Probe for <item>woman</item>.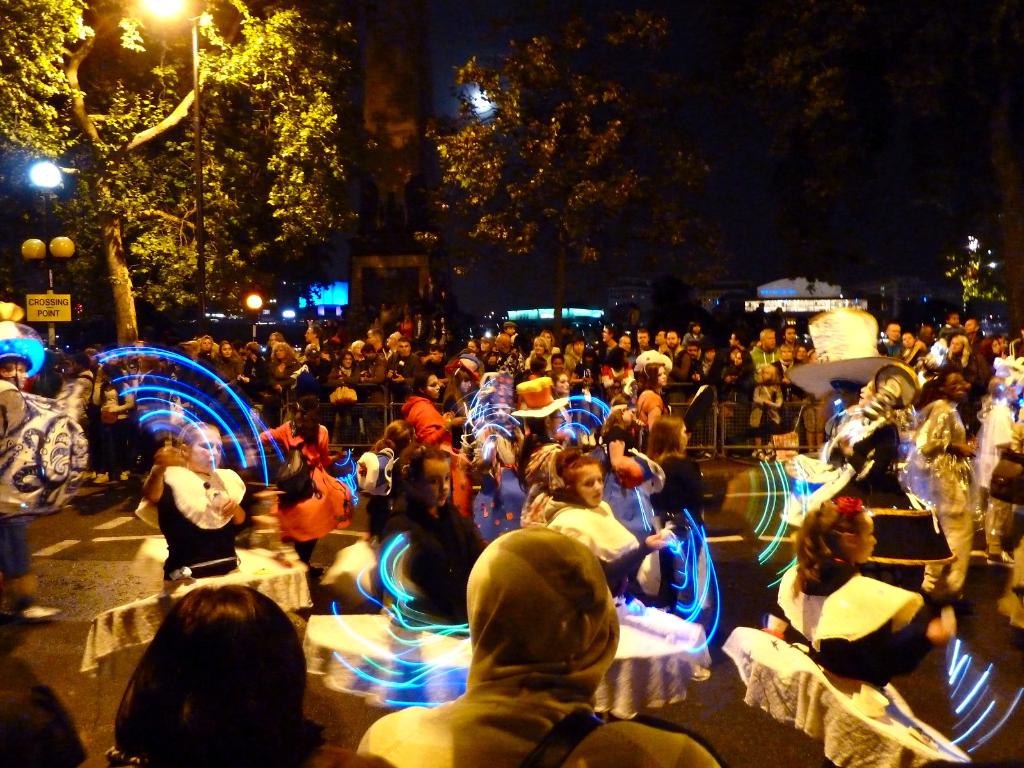
Probe result: locate(650, 413, 708, 529).
